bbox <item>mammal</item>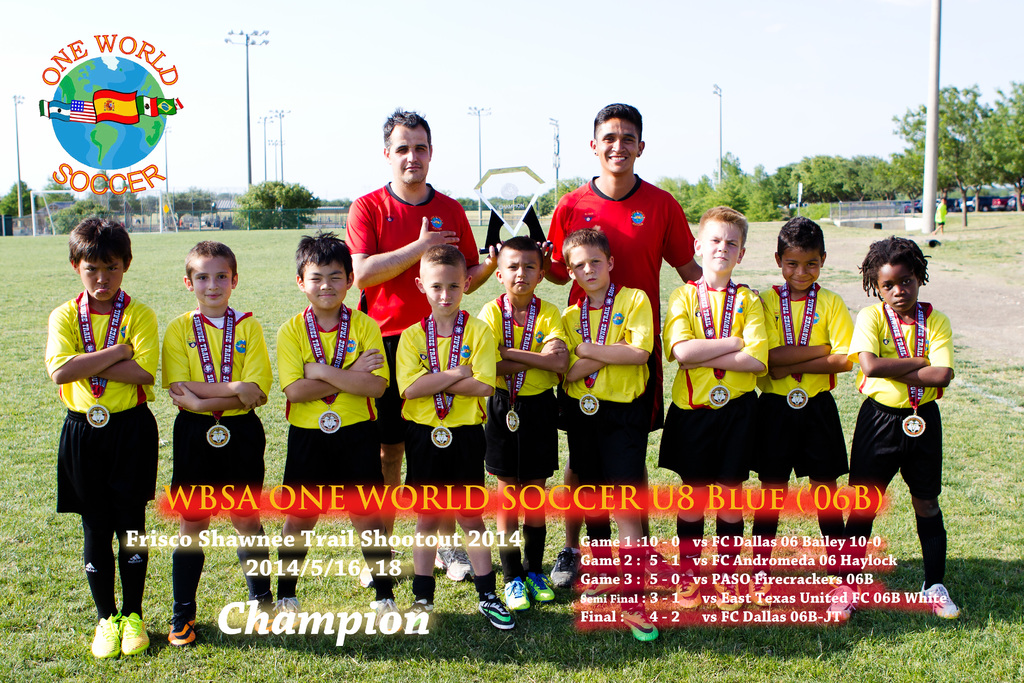
477 242 568 608
